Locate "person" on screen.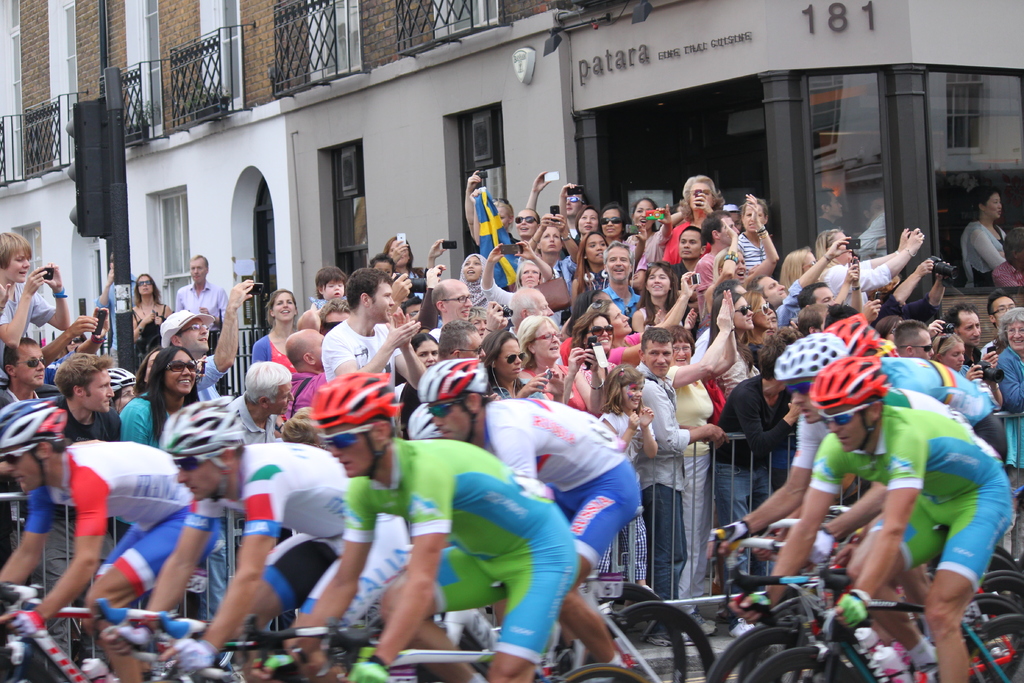
On screen at detection(621, 193, 665, 238).
